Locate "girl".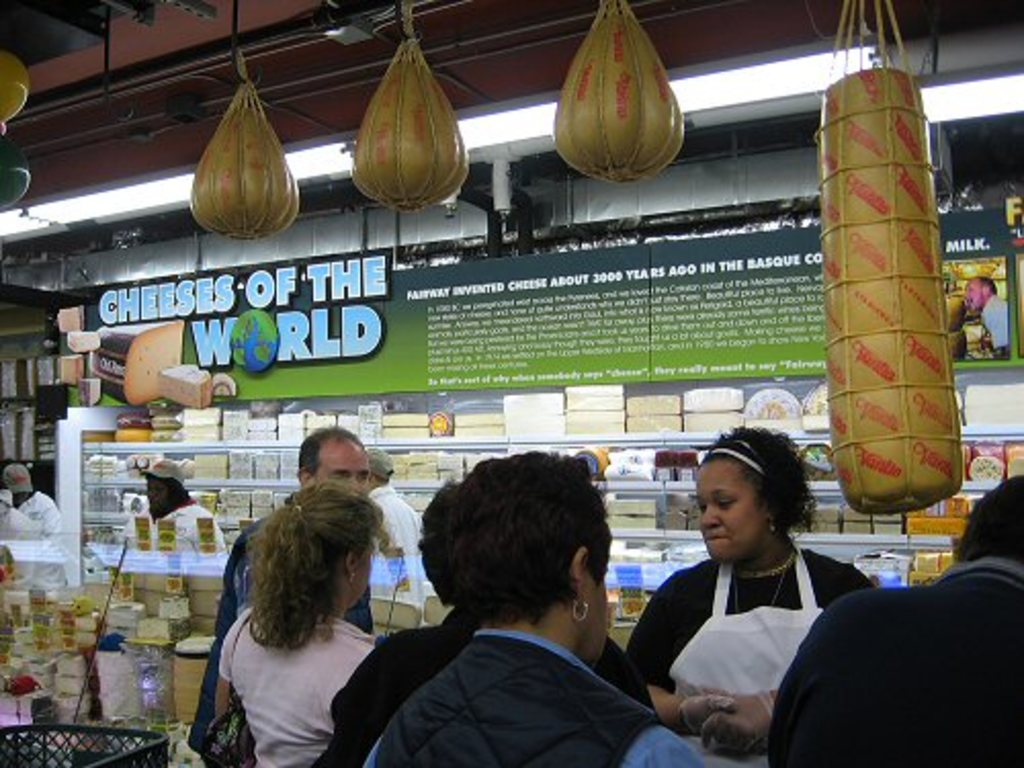
Bounding box: BBox(213, 481, 383, 766).
